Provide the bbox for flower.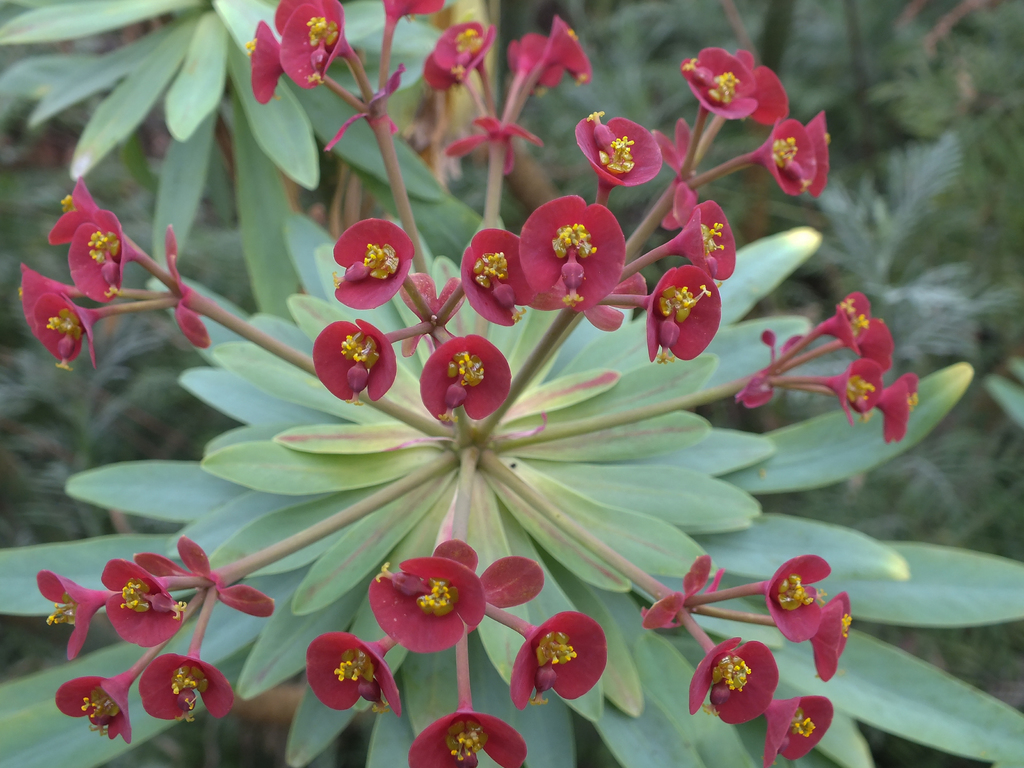
<region>750, 118, 817, 196</region>.
